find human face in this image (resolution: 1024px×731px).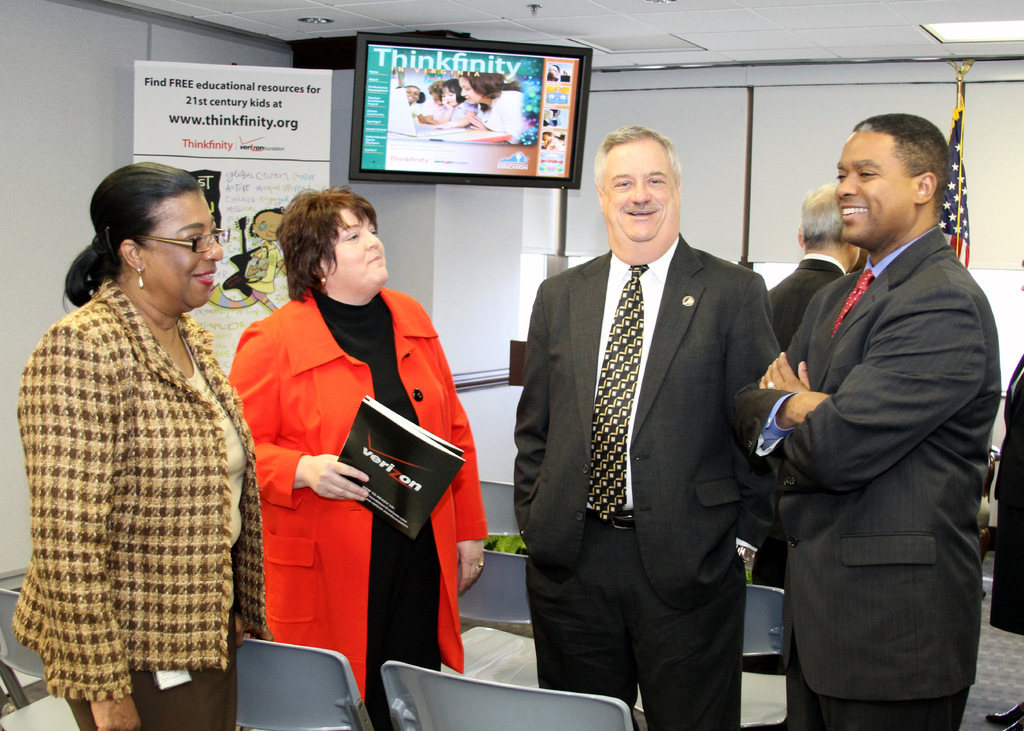
<bbox>441, 86, 458, 108</bbox>.
